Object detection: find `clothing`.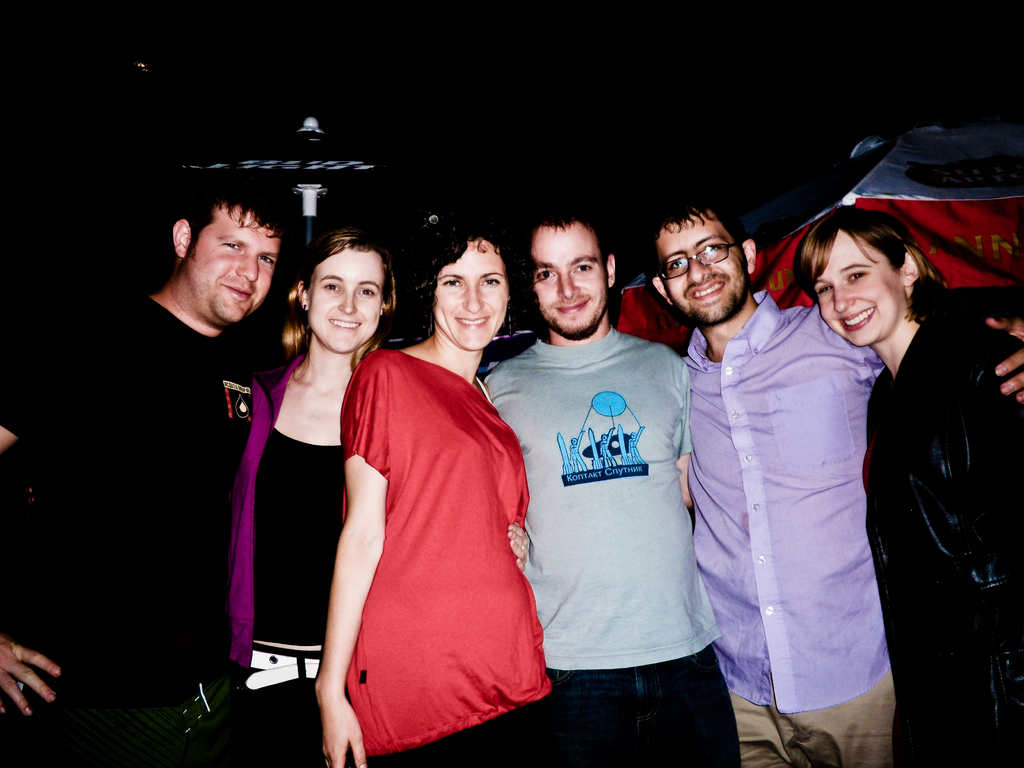
[left=221, top=346, right=342, bottom=767].
